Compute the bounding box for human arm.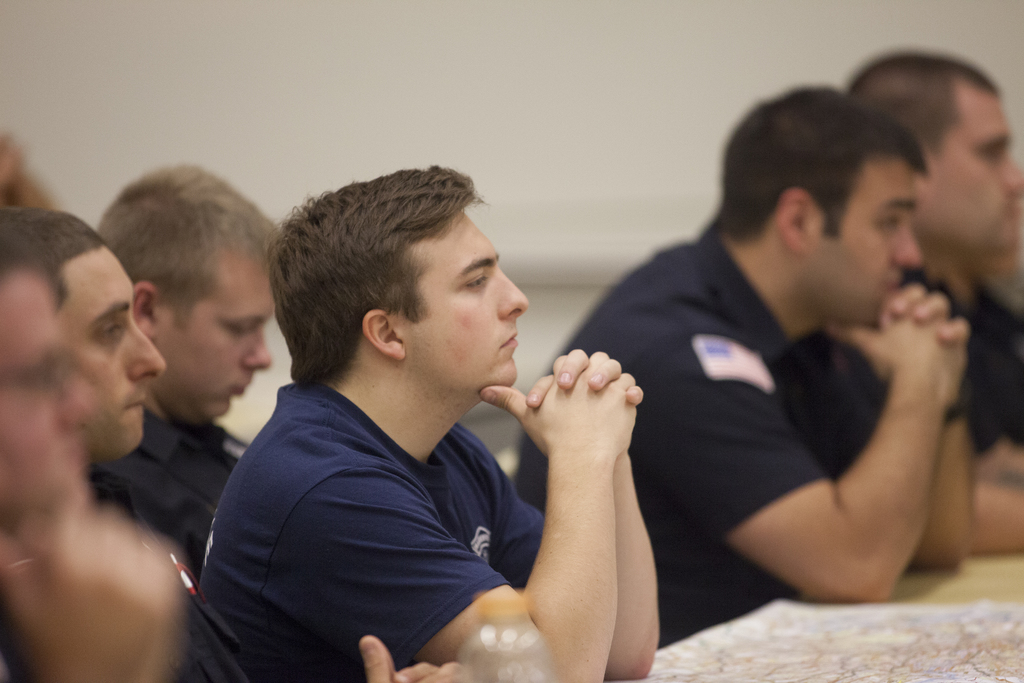
l=359, t=631, r=468, b=681.
